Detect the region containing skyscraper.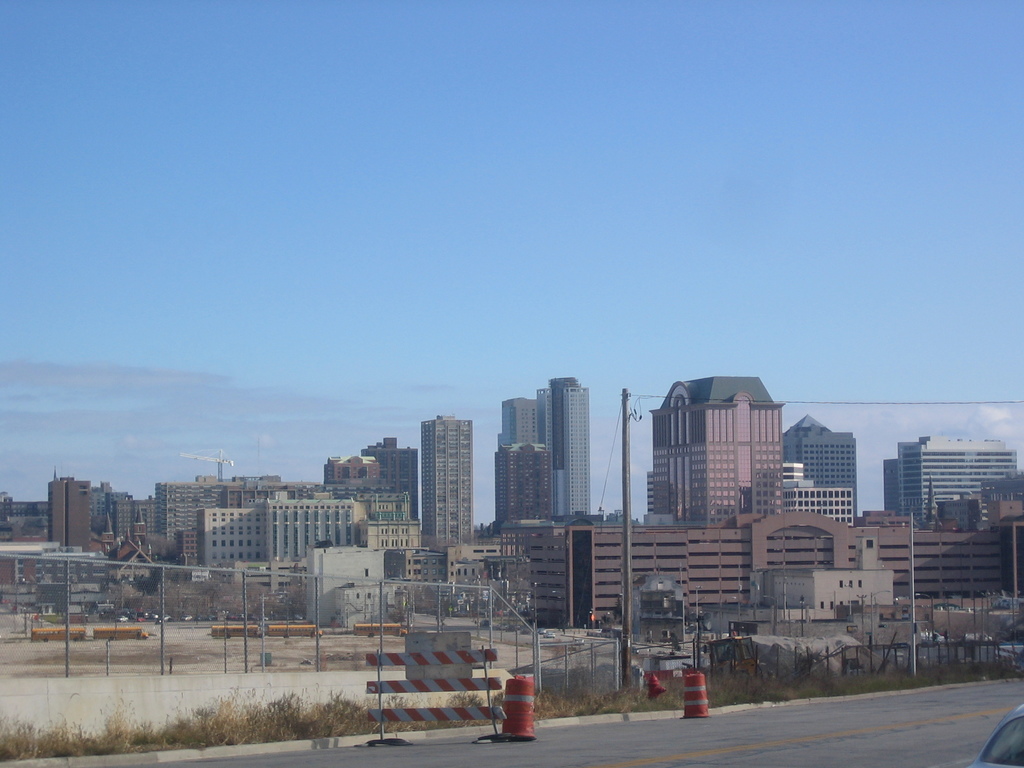
left=535, top=378, right=591, bottom=513.
